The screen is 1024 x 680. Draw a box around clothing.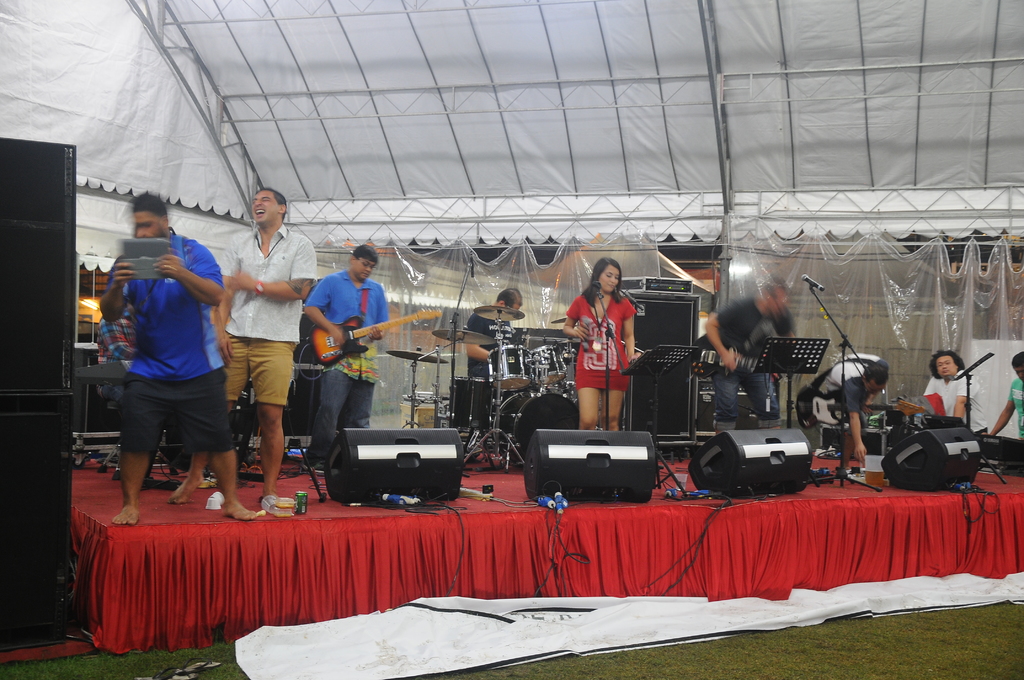
[x1=460, y1=301, x2=509, y2=376].
